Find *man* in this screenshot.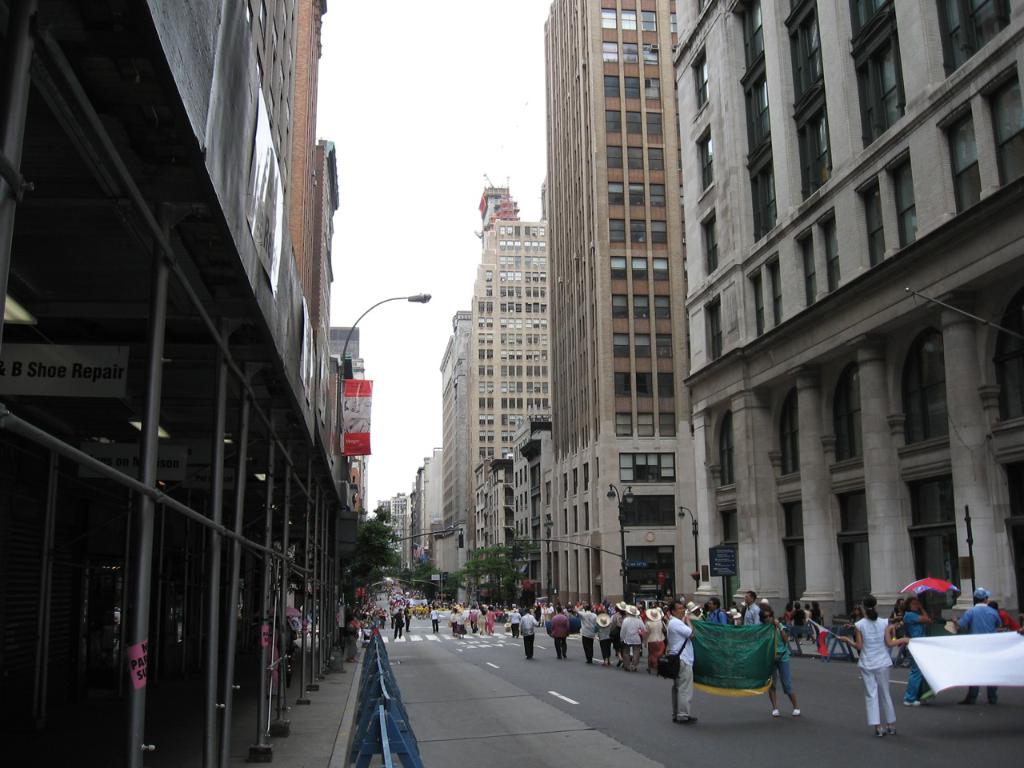
The bounding box for *man* is BBox(743, 589, 762, 627).
